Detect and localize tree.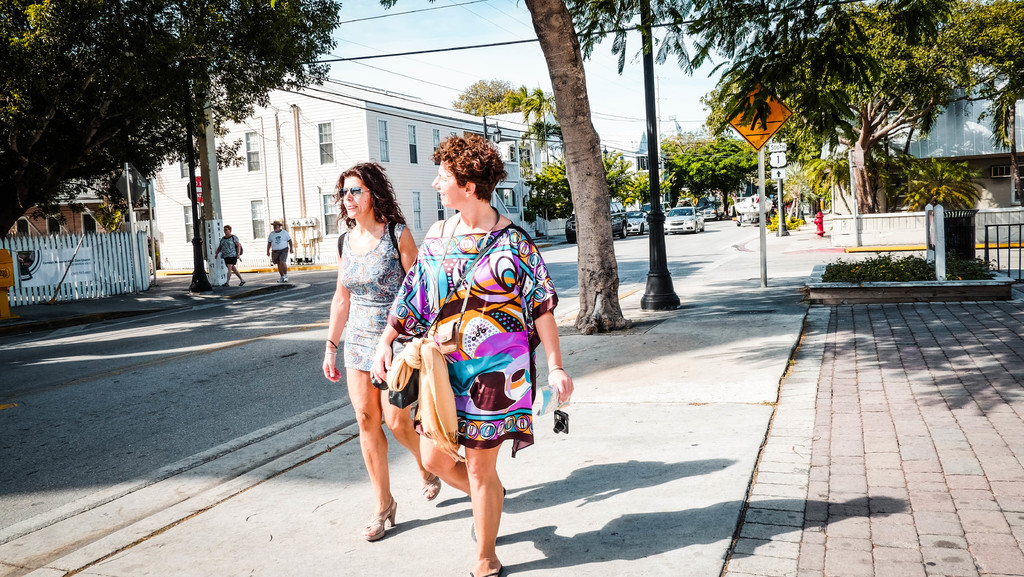
Localized at 0:0:353:291.
